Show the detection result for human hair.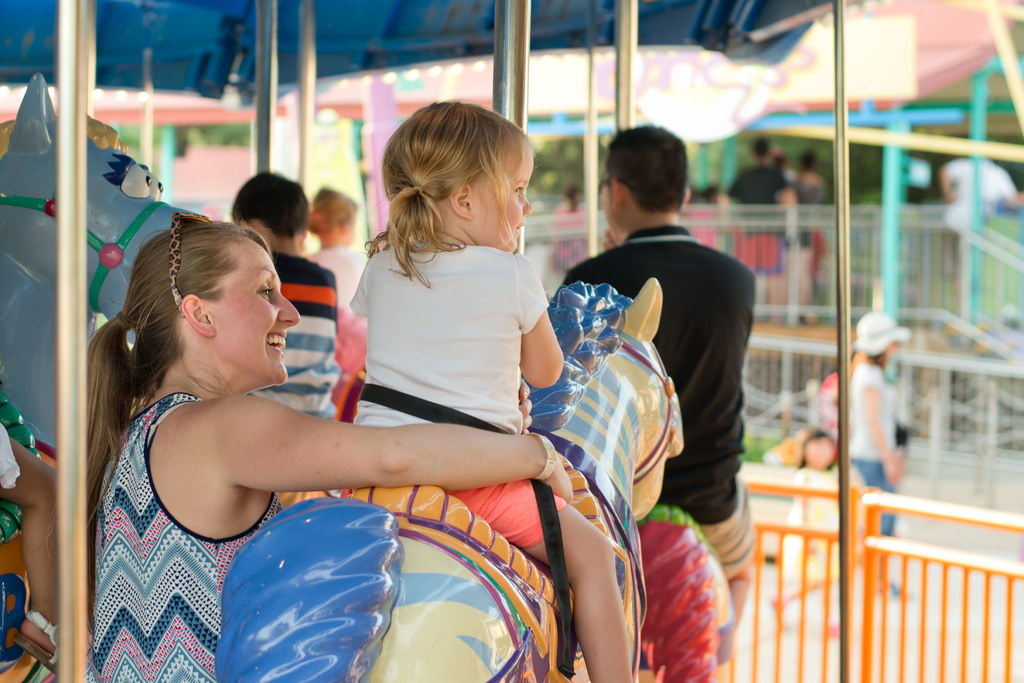
{"left": 234, "top": 168, "right": 311, "bottom": 246}.
